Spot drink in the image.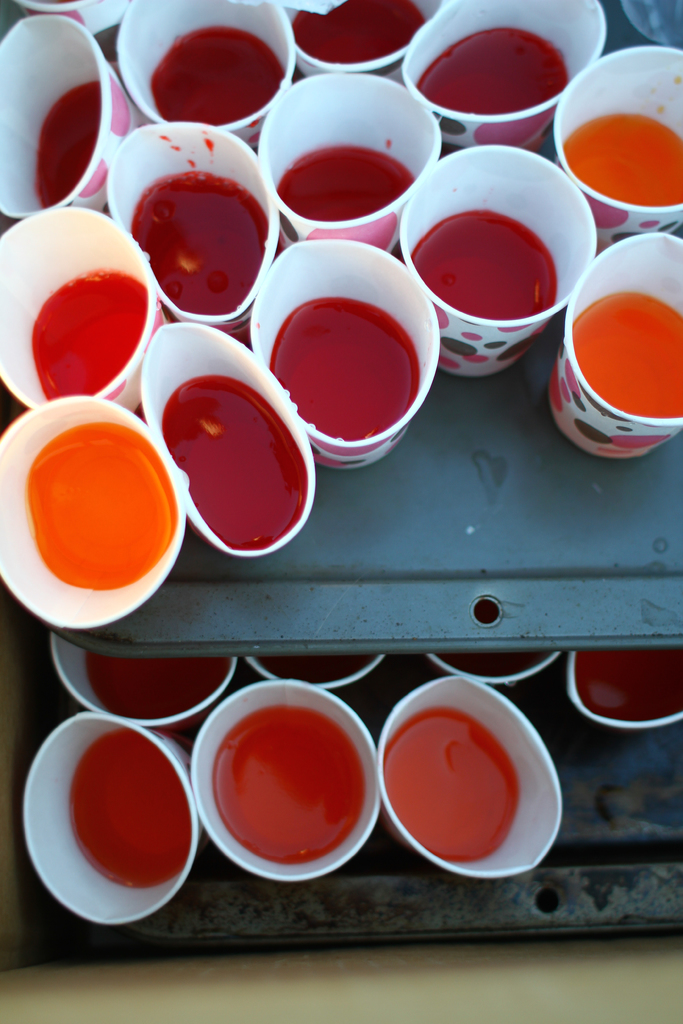
drink found at crop(265, 298, 414, 440).
